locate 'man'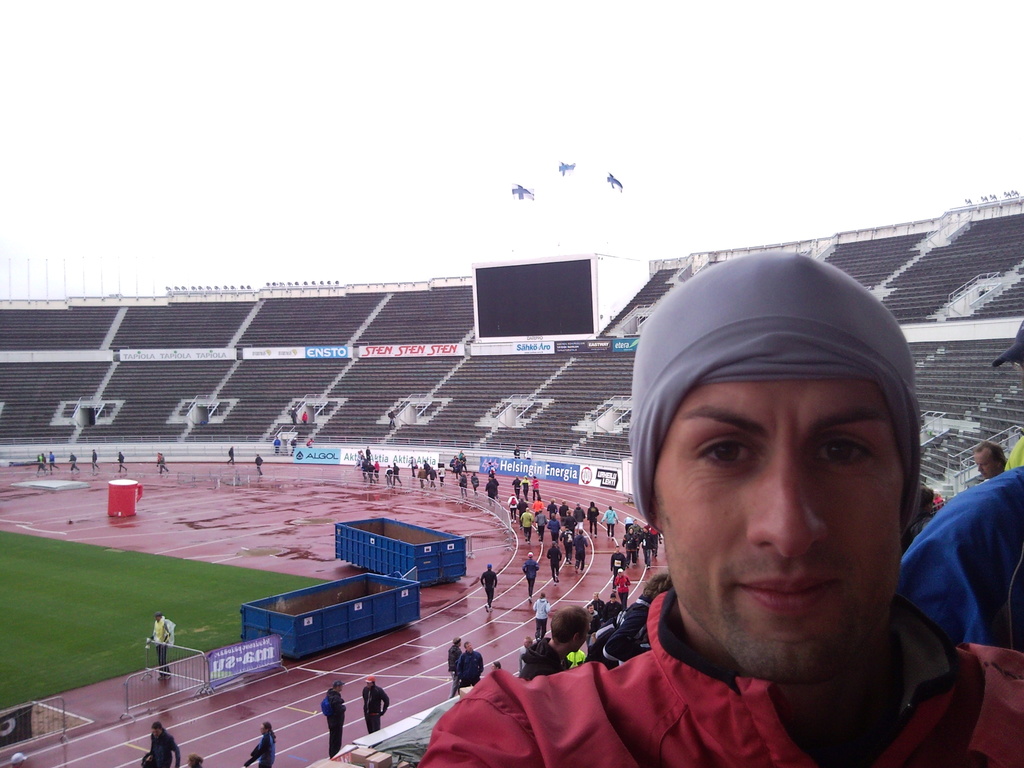
left=445, top=634, right=463, bottom=696
